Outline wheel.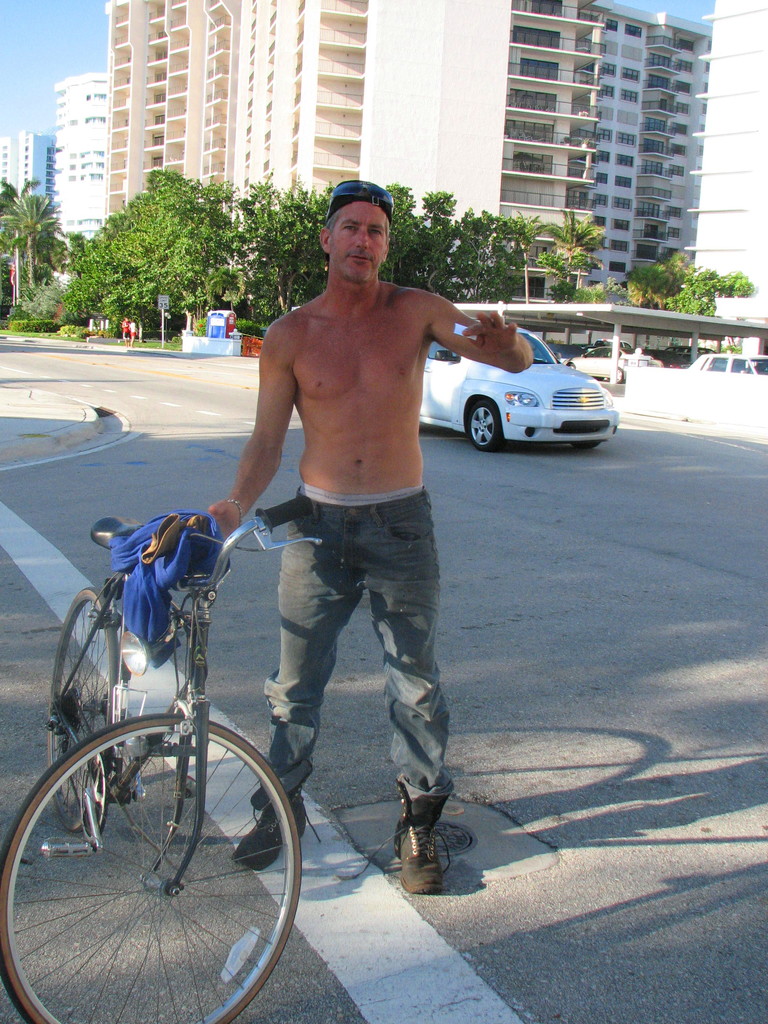
Outline: (left=577, top=435, right=596, bottom=450).
